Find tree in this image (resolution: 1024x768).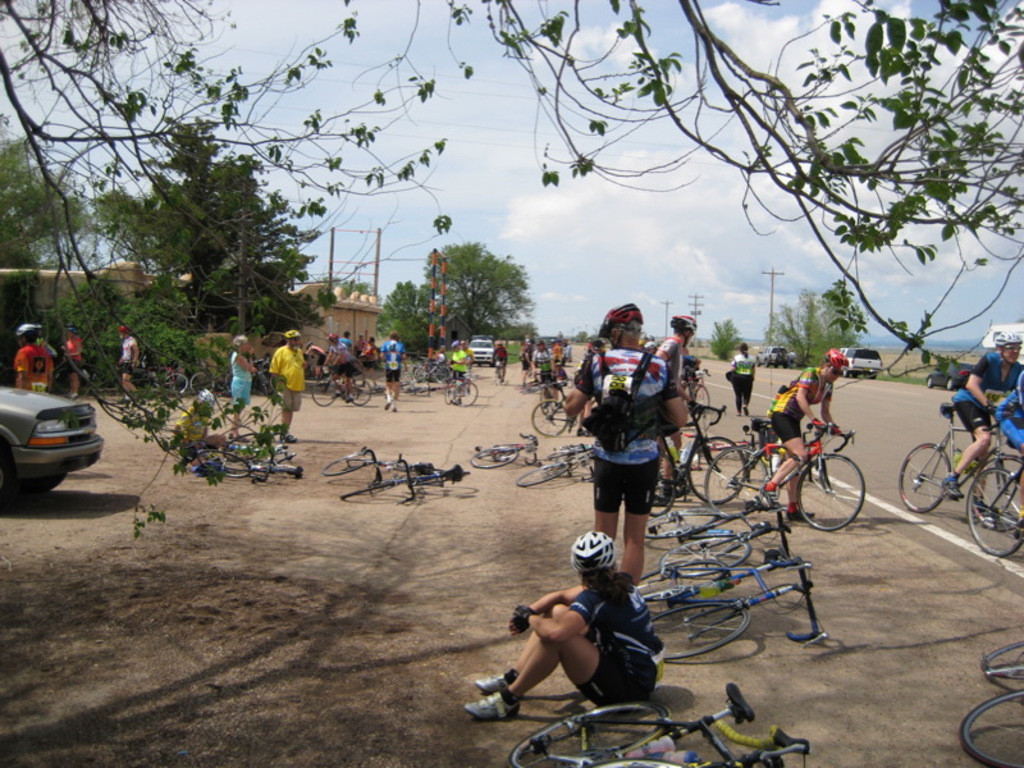
364/242/541/372.
